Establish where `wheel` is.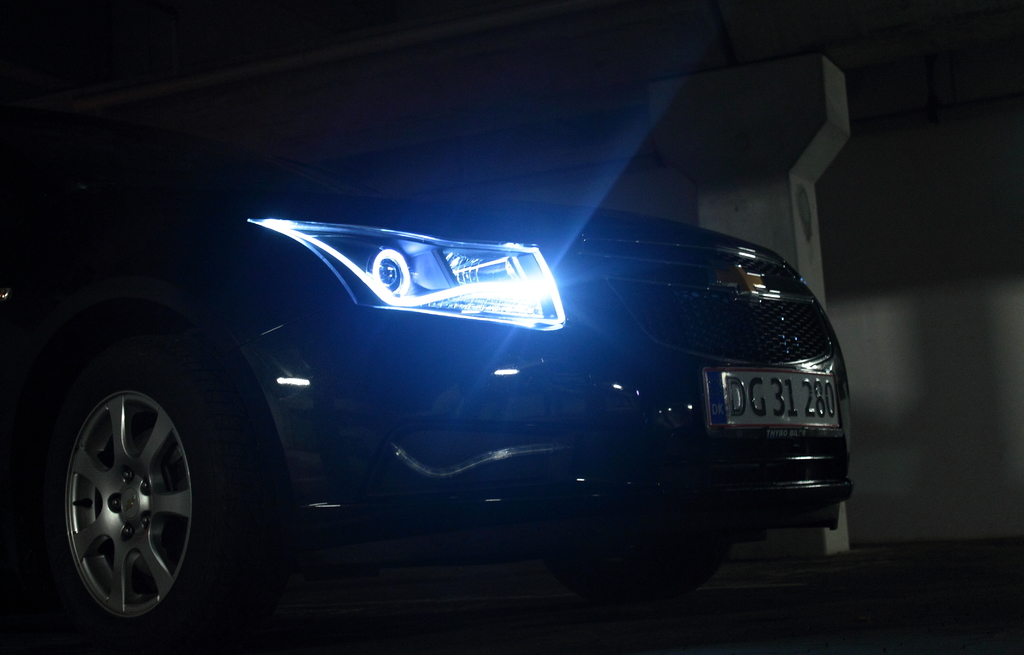
Established at x1=541, y1=542, x2=739, y2=613.
